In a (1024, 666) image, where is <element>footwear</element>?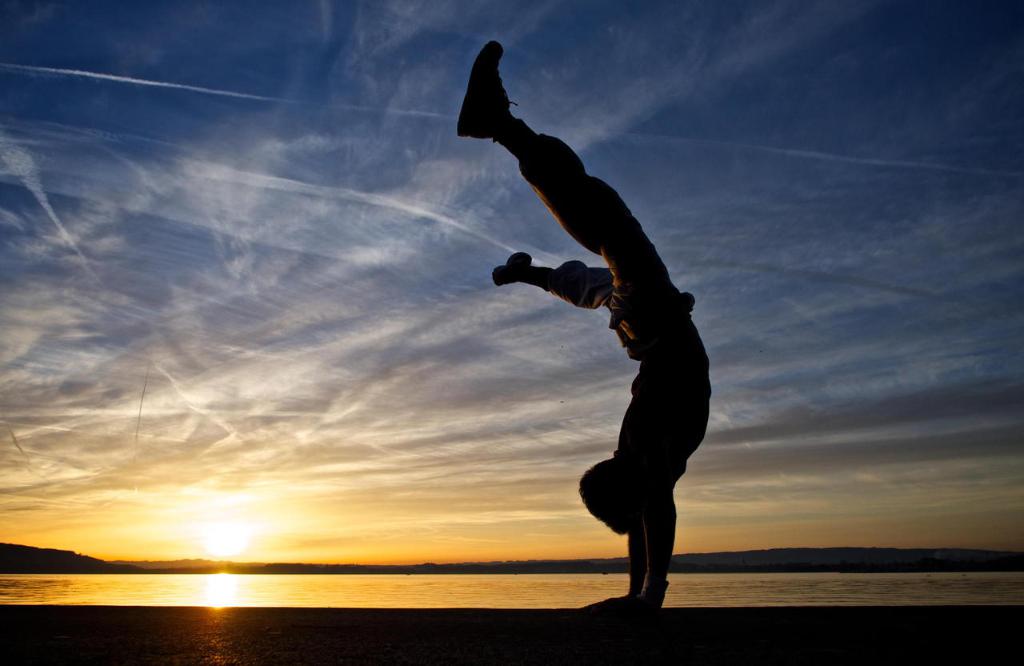
detection(488, 248, 536, 287).
